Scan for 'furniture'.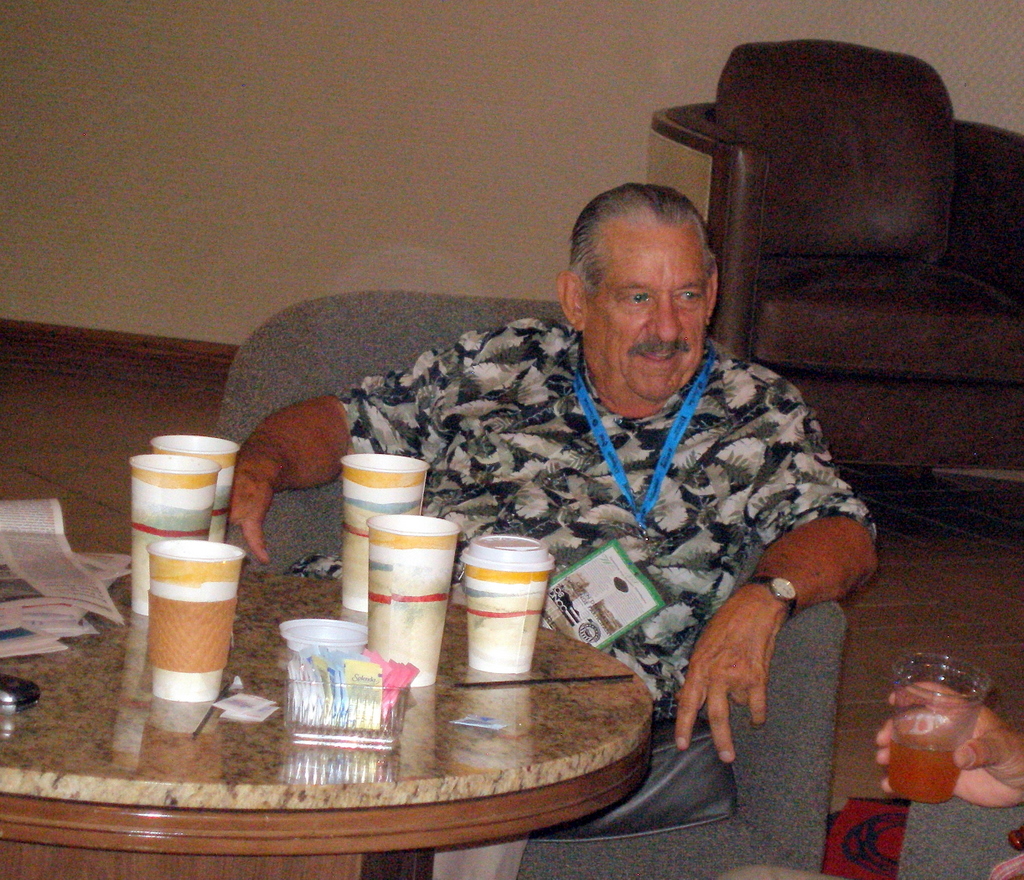
Scan result: region(211, 290, 848, 879).
